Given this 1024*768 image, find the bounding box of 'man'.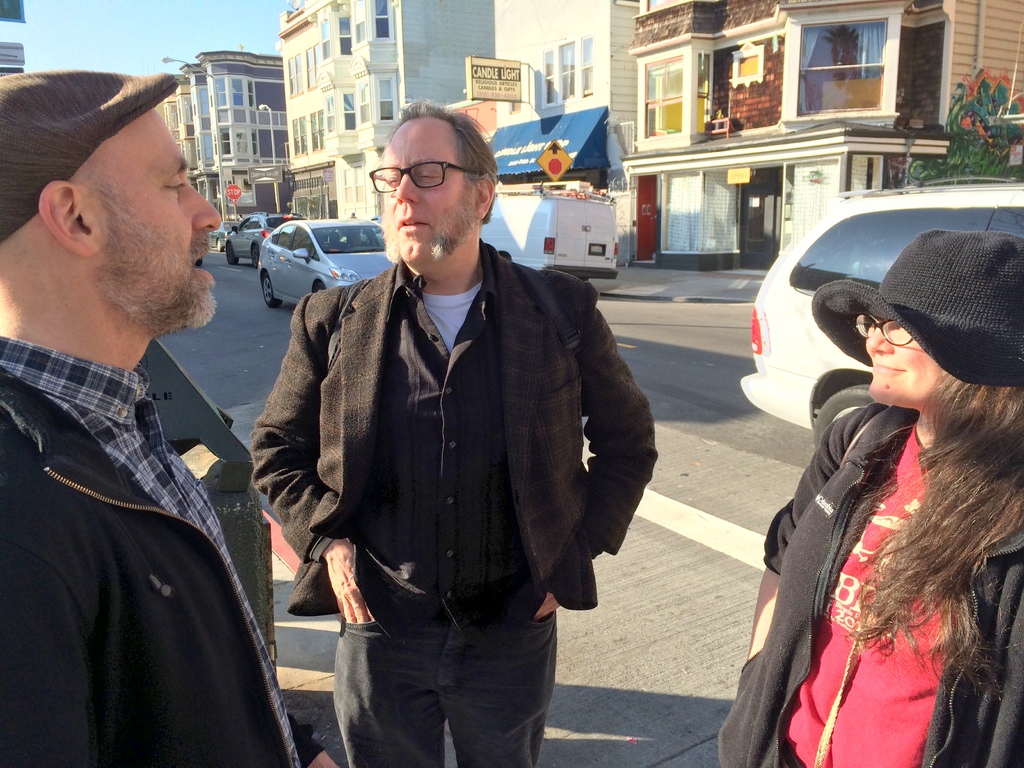
select_region(0, 72, 296, 758).
